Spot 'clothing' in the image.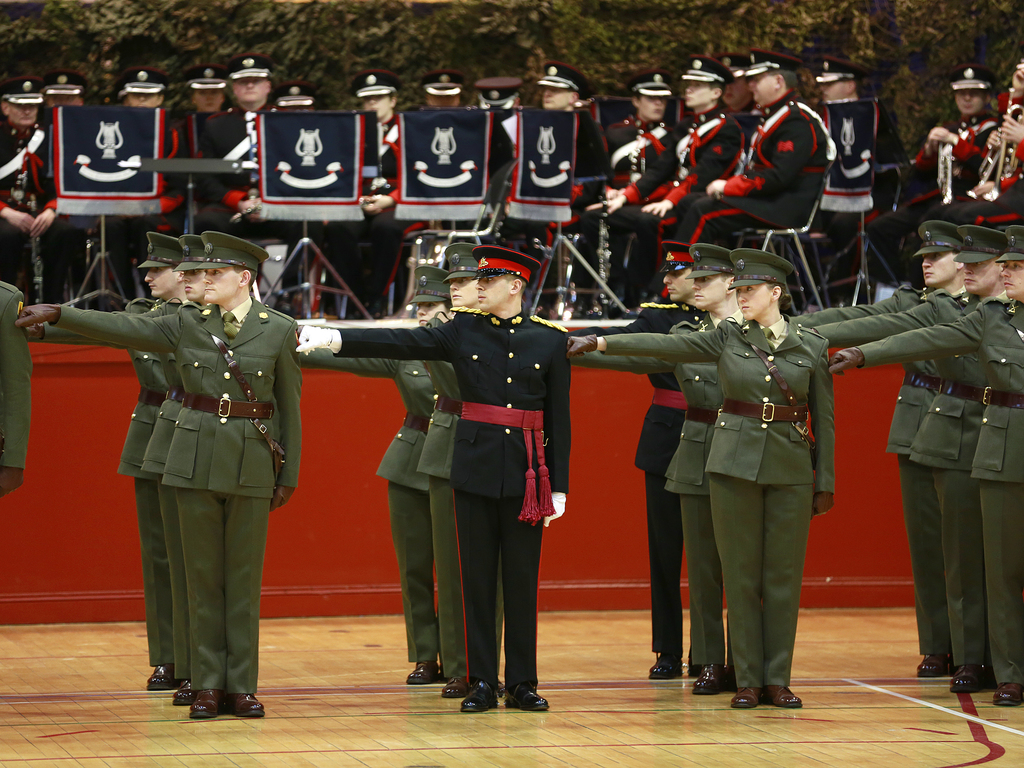
'clothing' found at bbox=(348, 100, 414, 269).
